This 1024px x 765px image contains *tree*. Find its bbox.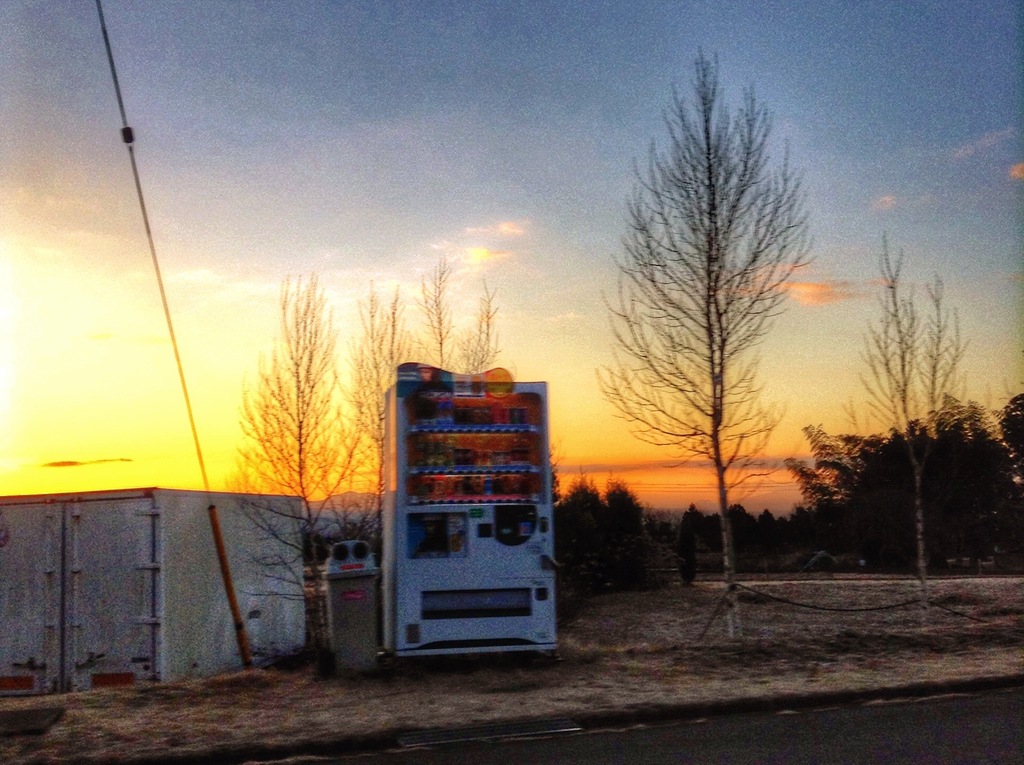
region(323, 249, 516, 553).
